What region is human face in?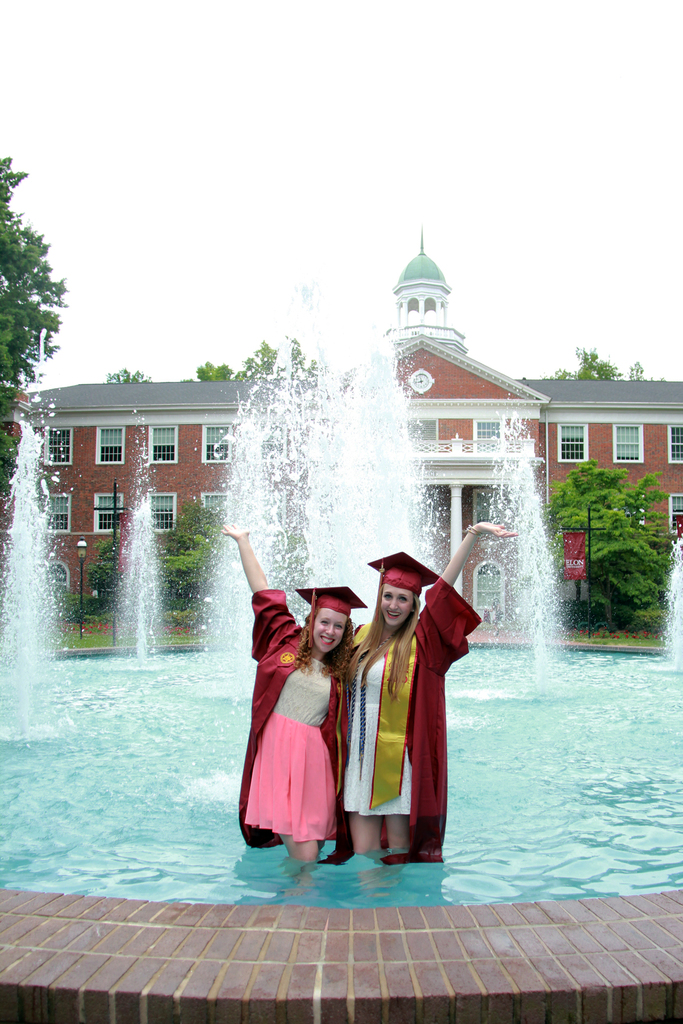
[left=315, top=605, right=347, bottom=653].
